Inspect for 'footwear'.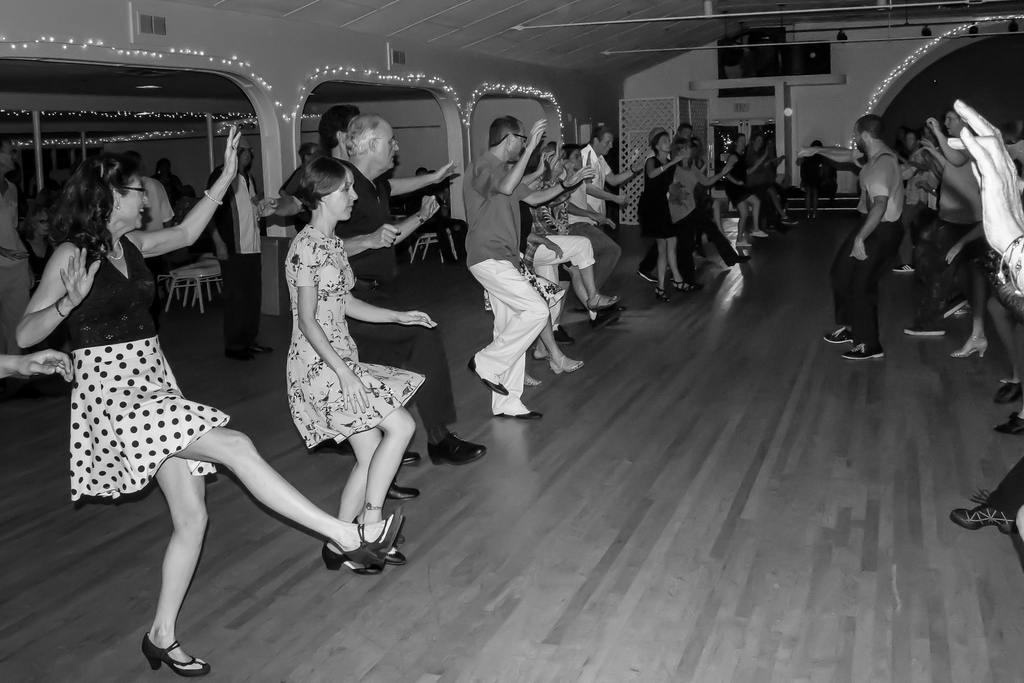
Inspection: <region>593, 293, 616, 304</region>.
